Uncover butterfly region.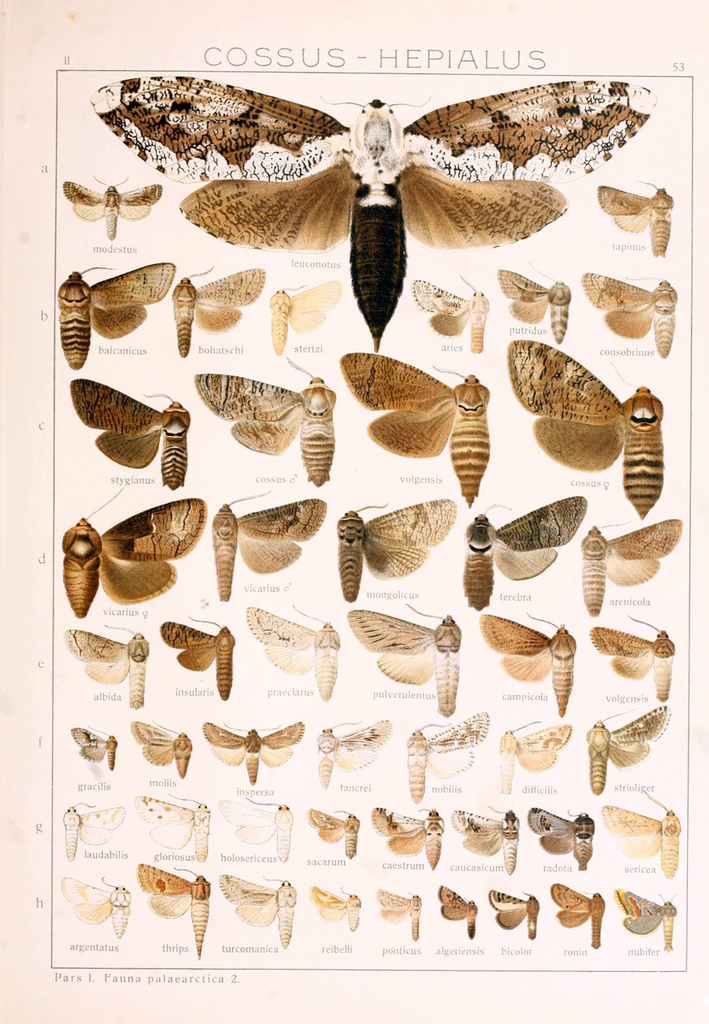
Uncovered: crop(86, 75, 663, 353).
